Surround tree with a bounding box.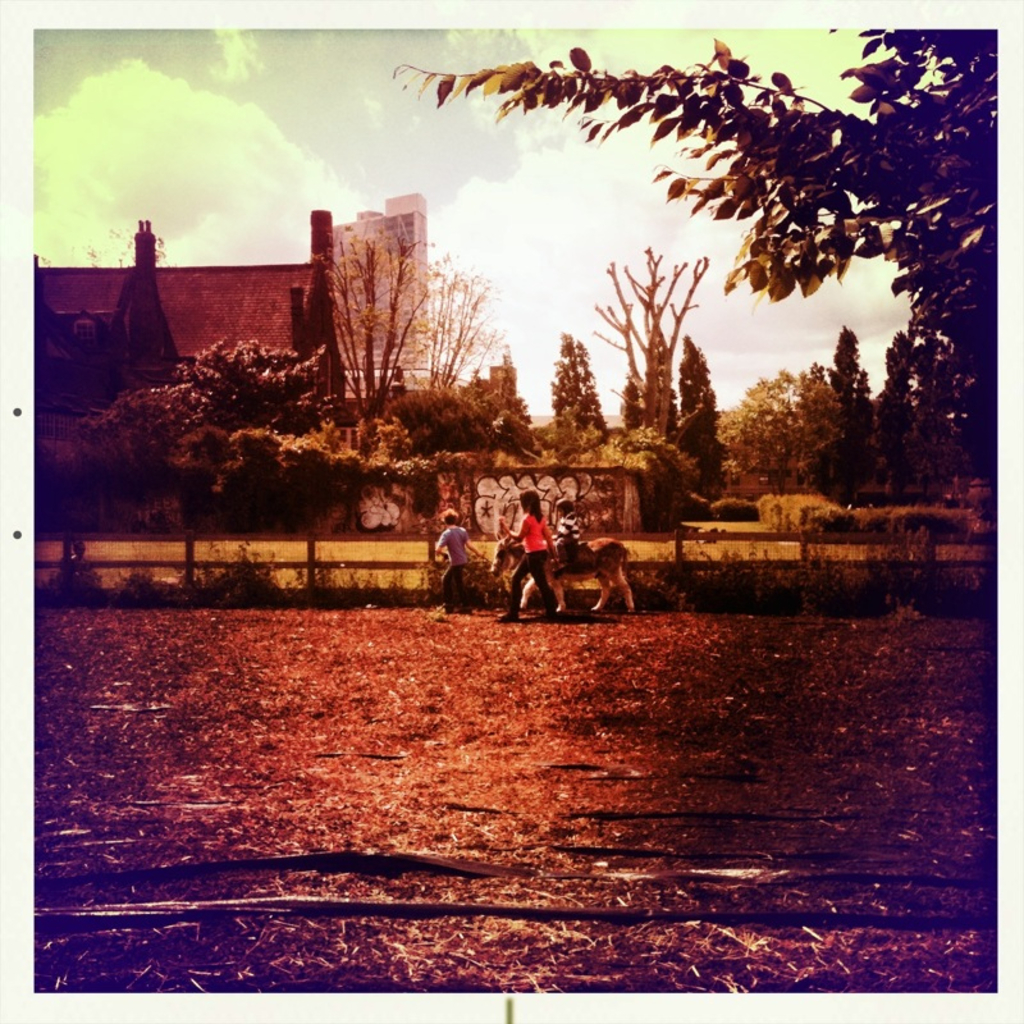
{"left": 680, "top": 329, "right": 713, "bottom": 445}.
